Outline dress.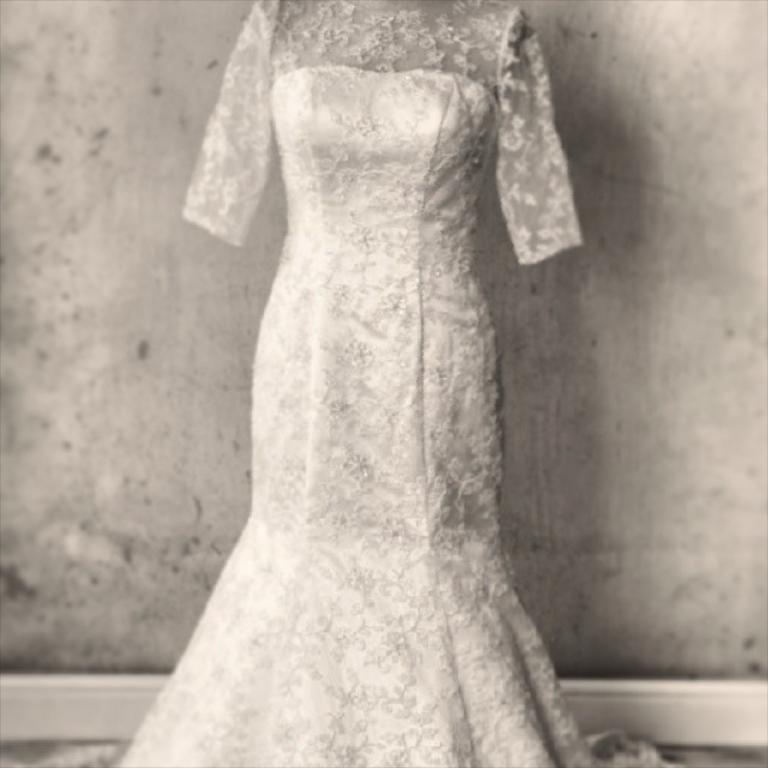
Outline: 113 0 683 767.
